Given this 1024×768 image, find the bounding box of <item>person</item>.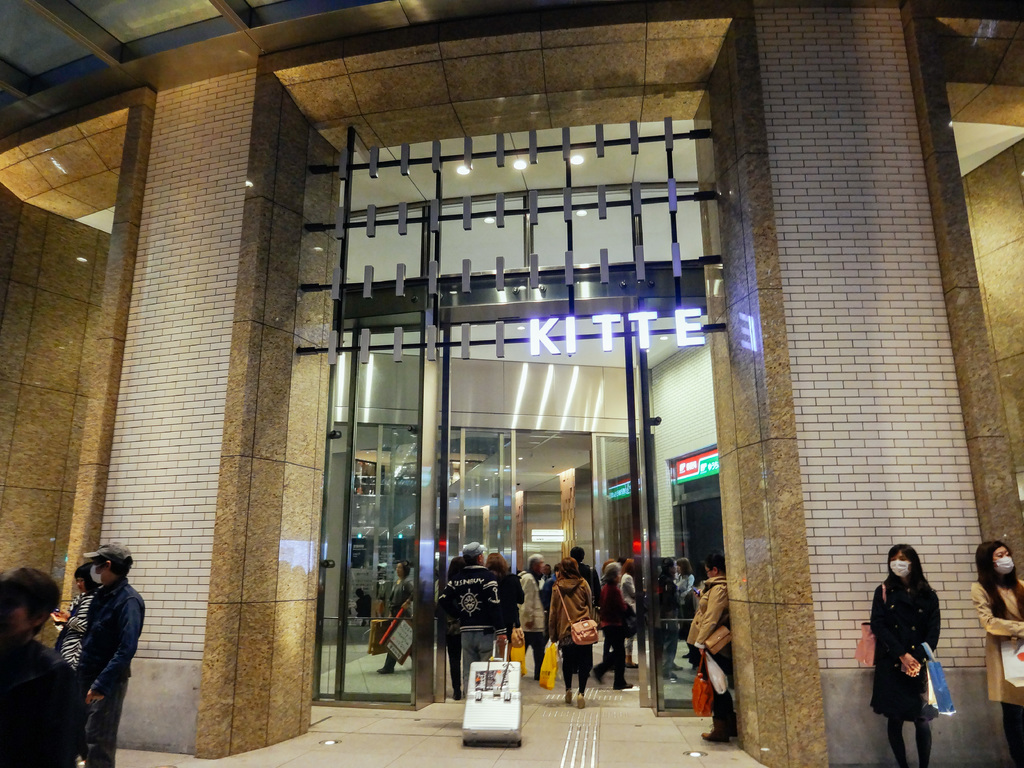
(left=612, top=557, right=623, bottom=584).
